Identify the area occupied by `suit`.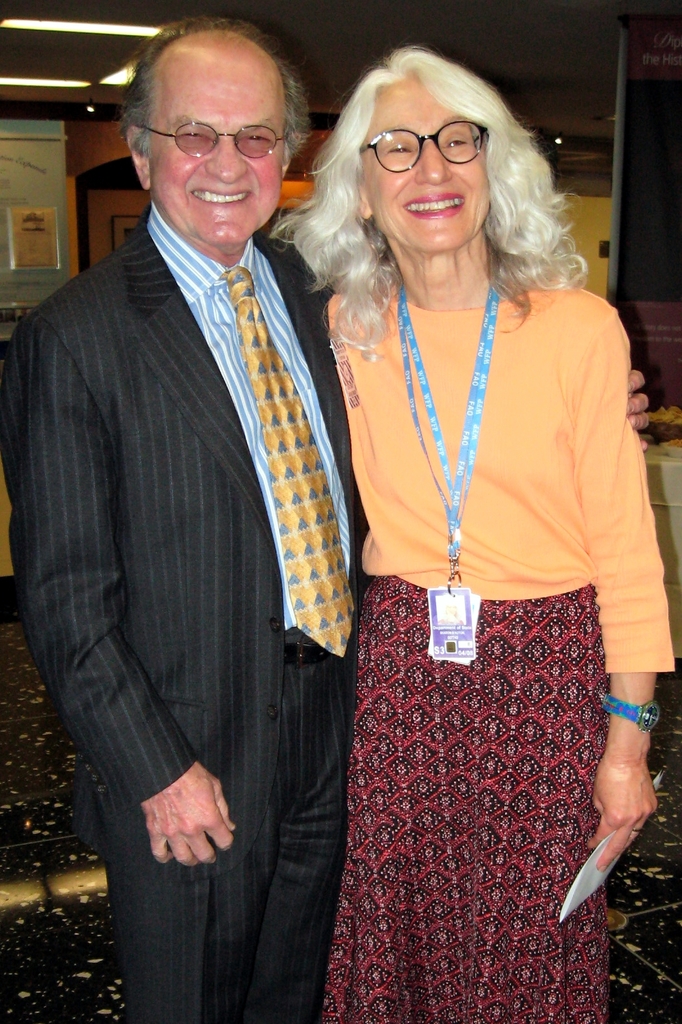
Area: region(40, 35, 370, 1023).
